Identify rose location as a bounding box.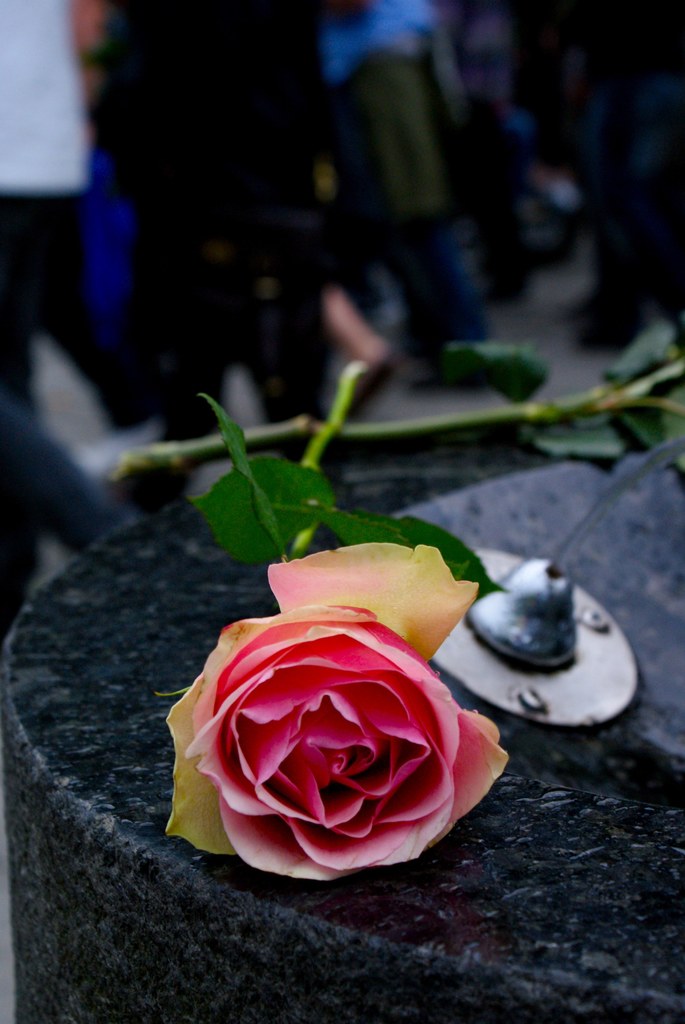
bbox=[165, 544, 508, 888].
